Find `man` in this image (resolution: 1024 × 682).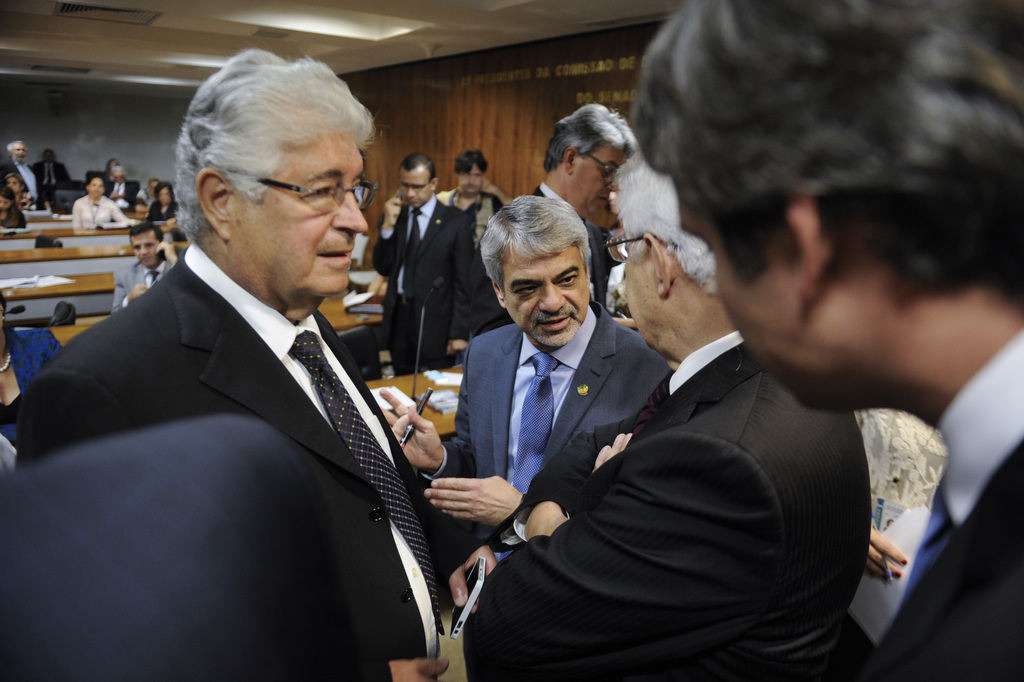
(13,47,448,681).
